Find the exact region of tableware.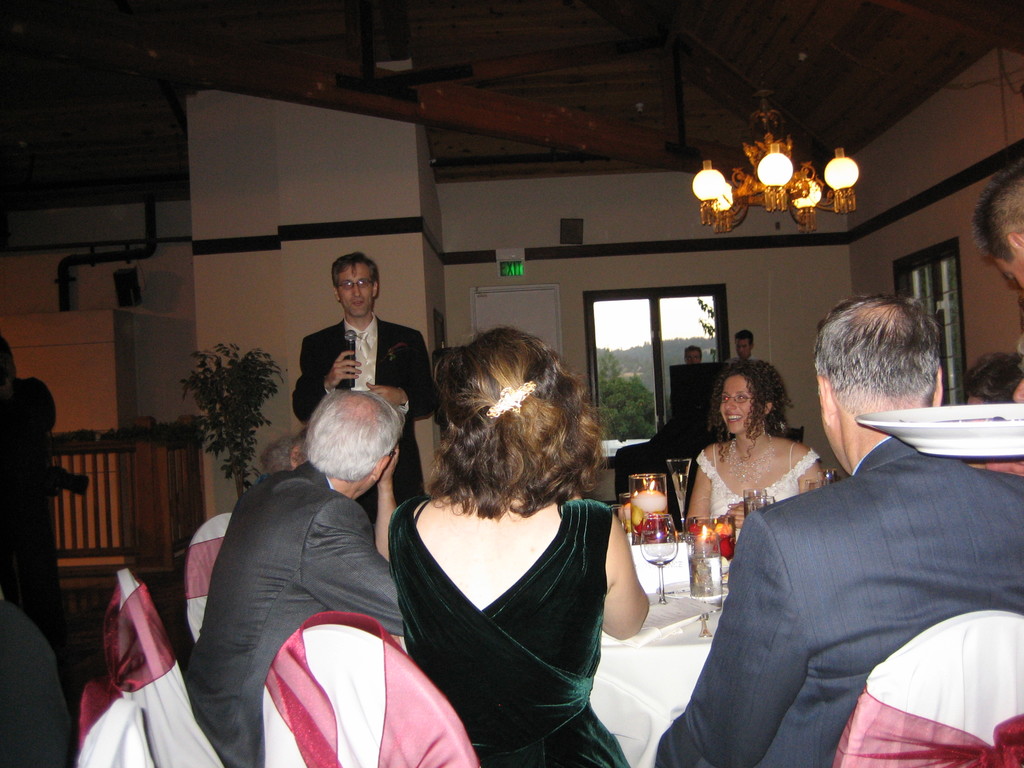
Exact region: x1=743 y1=490 x2=773 y2=517.
